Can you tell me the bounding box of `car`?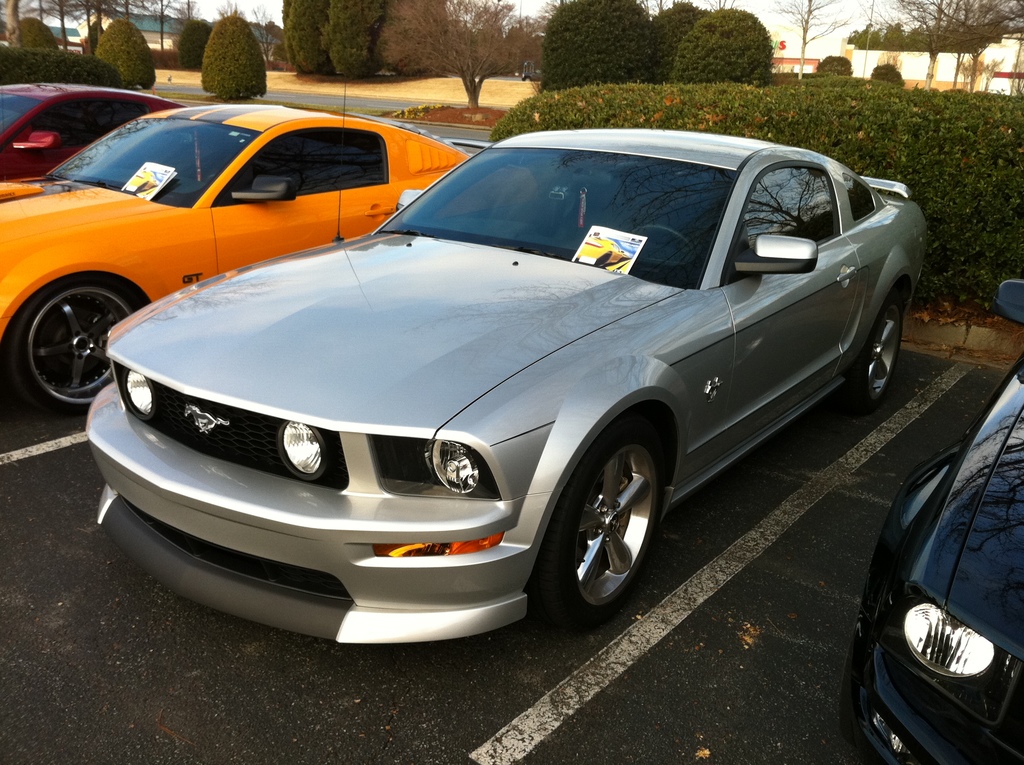
crop(845, 278, 1023, 764).
